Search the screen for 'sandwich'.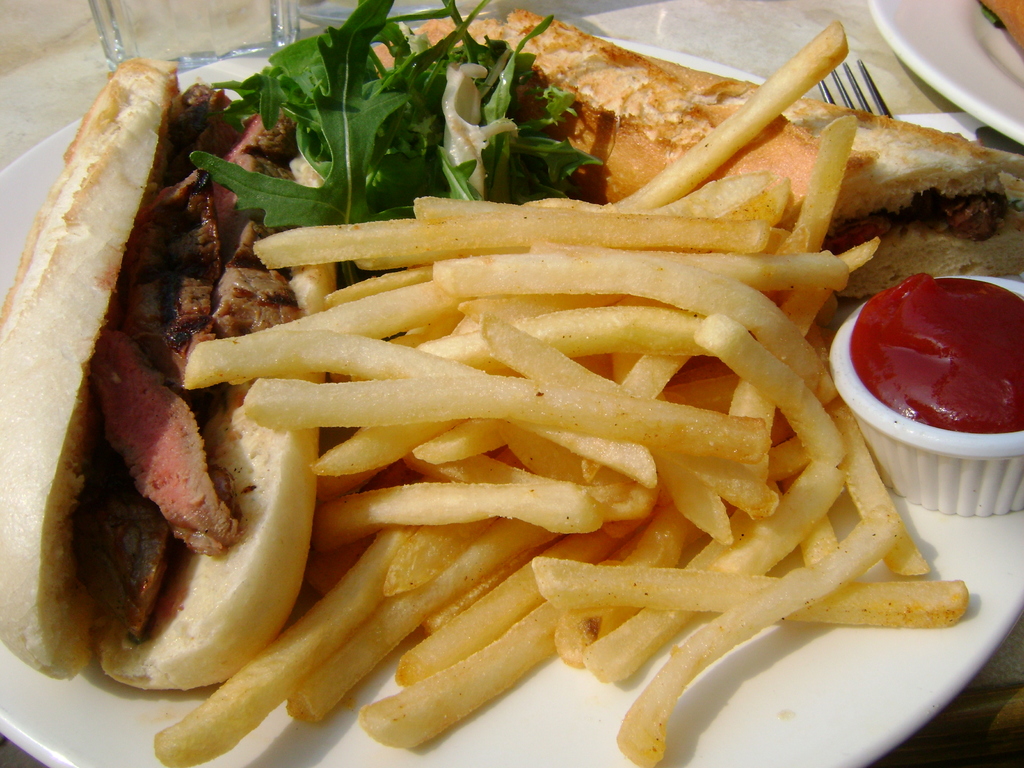
Found at <bbox>0, 54, 336, 683</bbox>.
